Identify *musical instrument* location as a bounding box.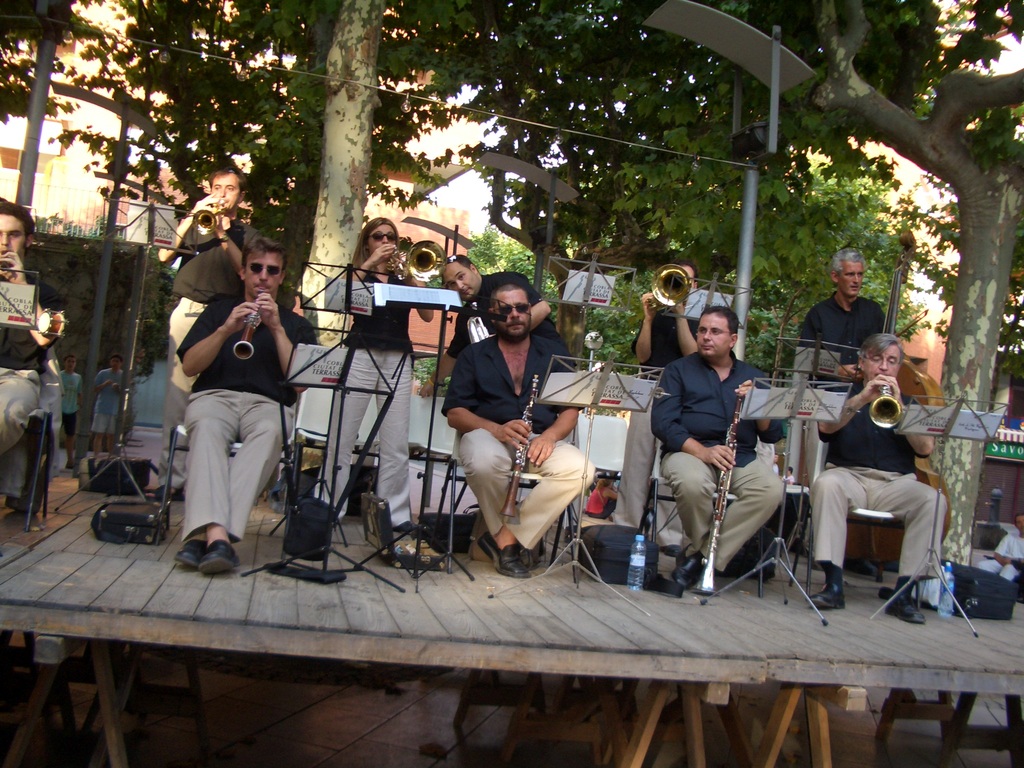
232,294,265,363.
